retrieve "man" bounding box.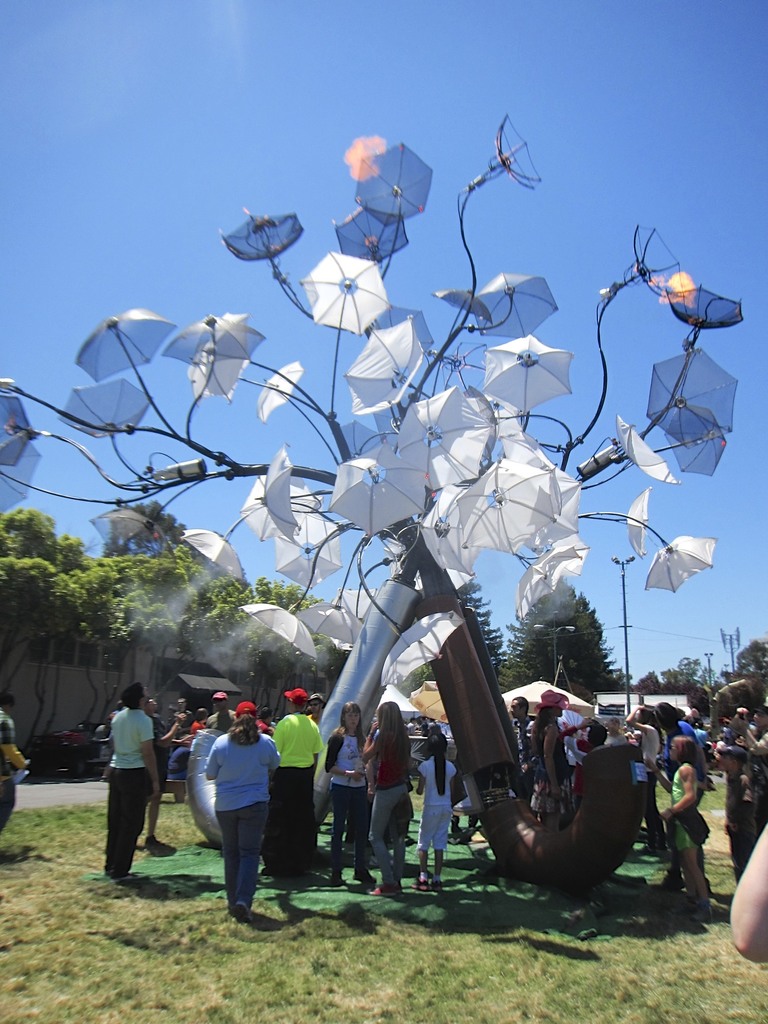
Bounding box: region(736, 707, 767, 758).
